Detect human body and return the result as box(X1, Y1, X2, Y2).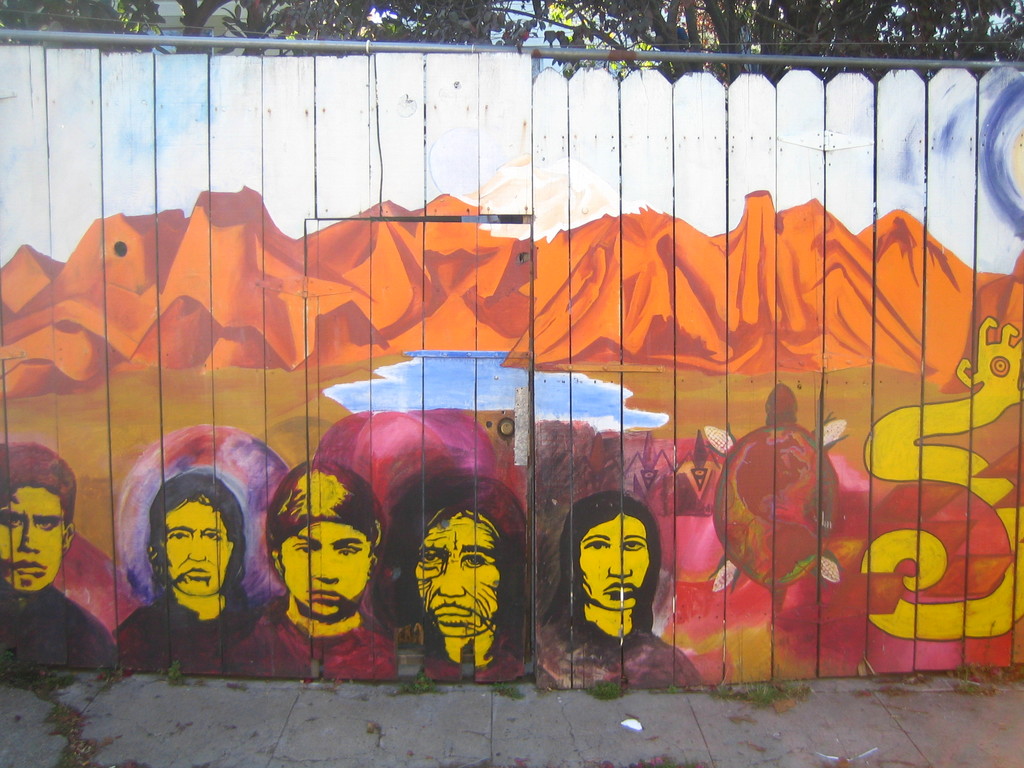
box(538, 491, 707, 692).
